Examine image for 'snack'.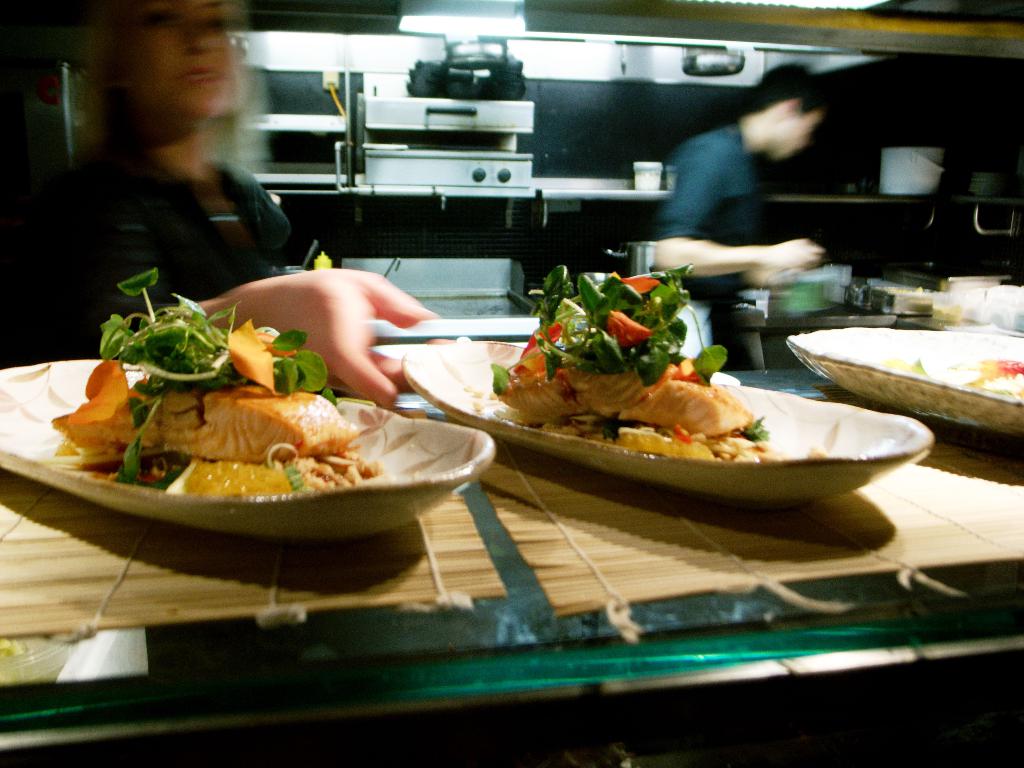
Examination result: pyautogui.locateOnScreen(502, 346, 759, 443).
